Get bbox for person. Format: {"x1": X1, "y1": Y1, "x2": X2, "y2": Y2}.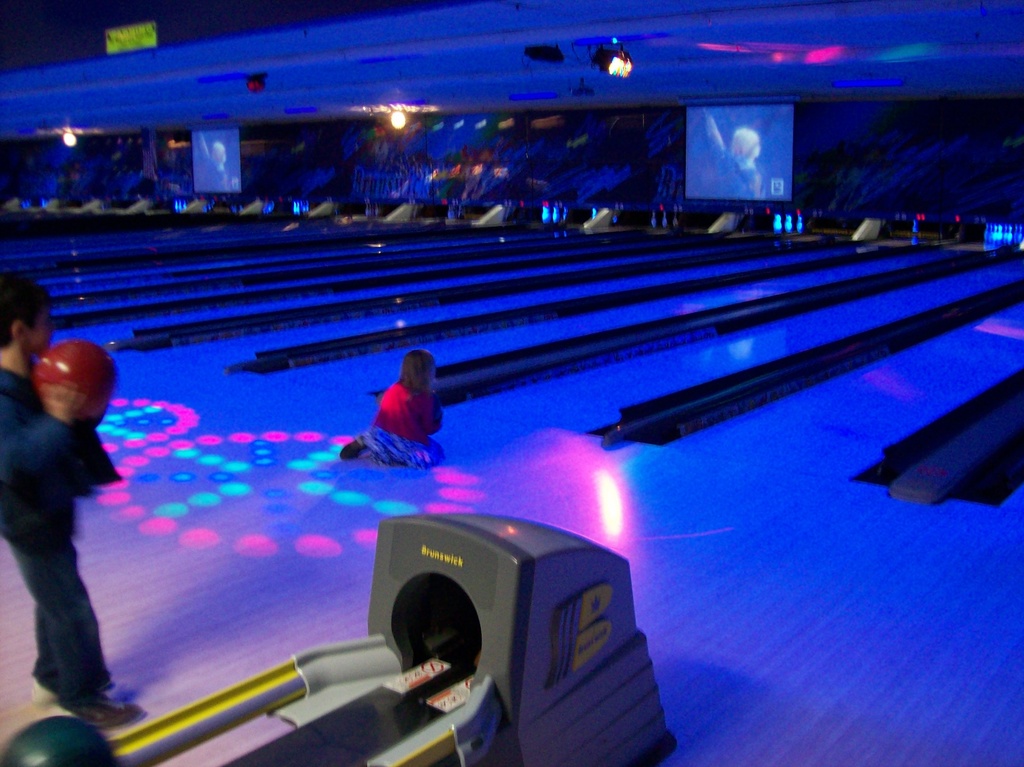
{"x1": 710, "y1": 113, "x2": 760, "y2": 195}.
